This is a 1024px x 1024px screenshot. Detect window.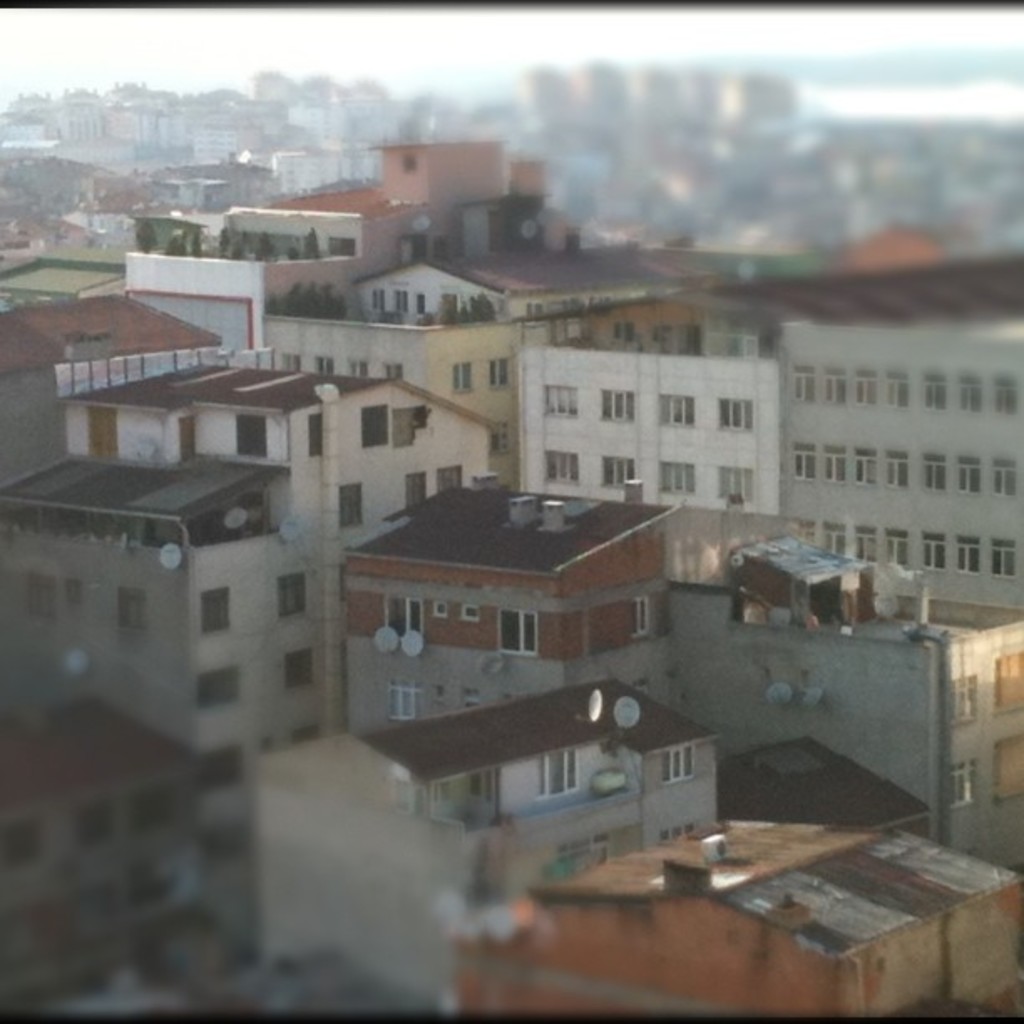
select_region(274, 569, 305, 622).
